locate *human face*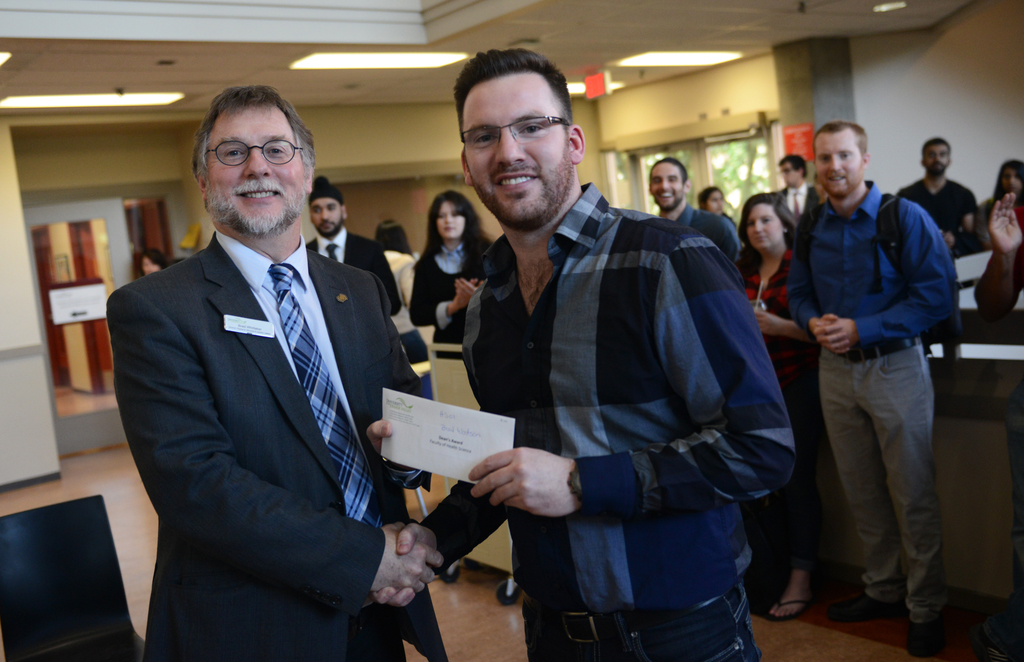
bbox=[308, 198, 342, 233]
